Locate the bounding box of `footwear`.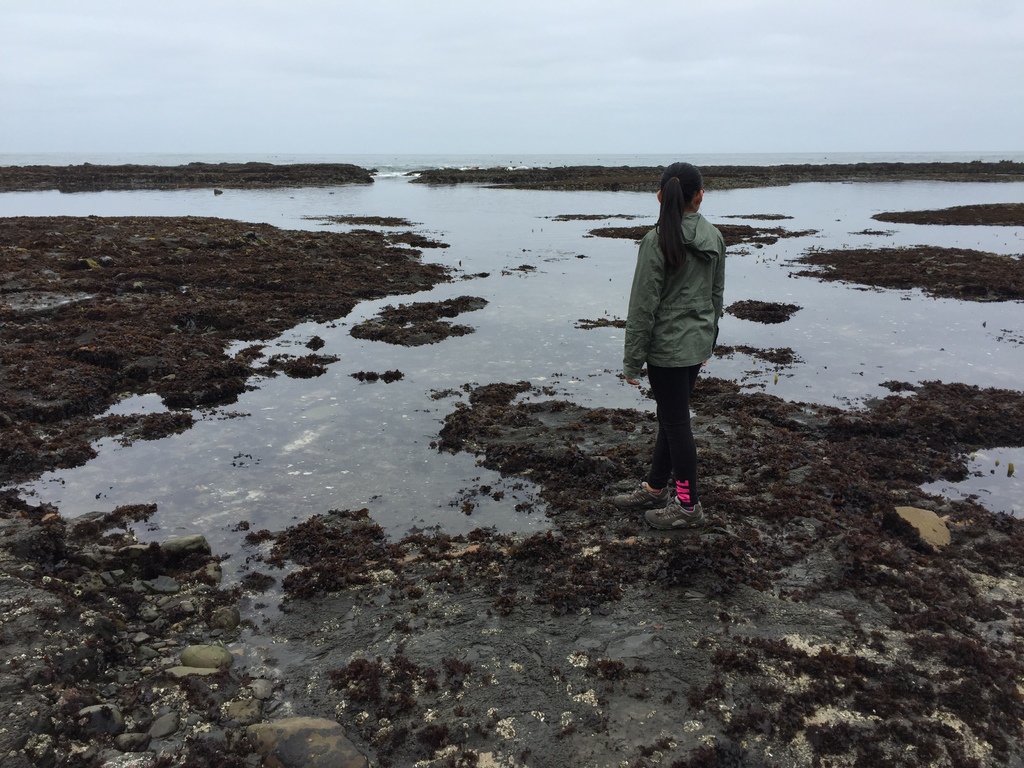
Bounding box: 609,480,673,508.
